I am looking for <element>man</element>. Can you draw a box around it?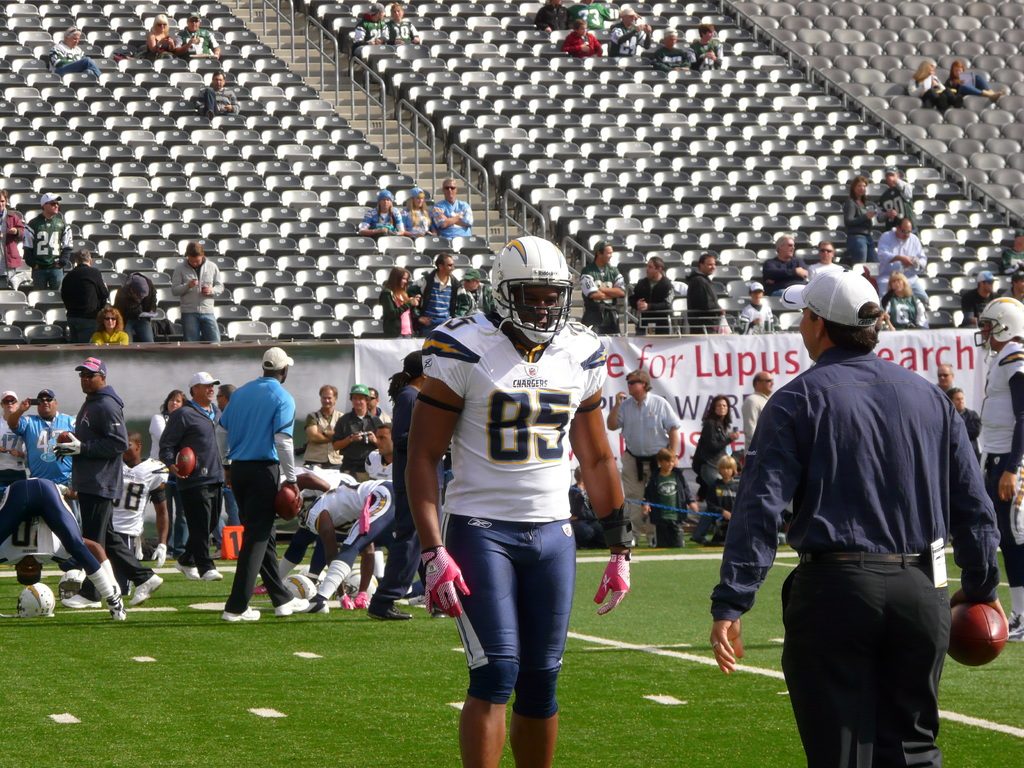
Sure, the bounding box is {"left": 198, "top": 72, "right": 243, "bottom": 119}.
